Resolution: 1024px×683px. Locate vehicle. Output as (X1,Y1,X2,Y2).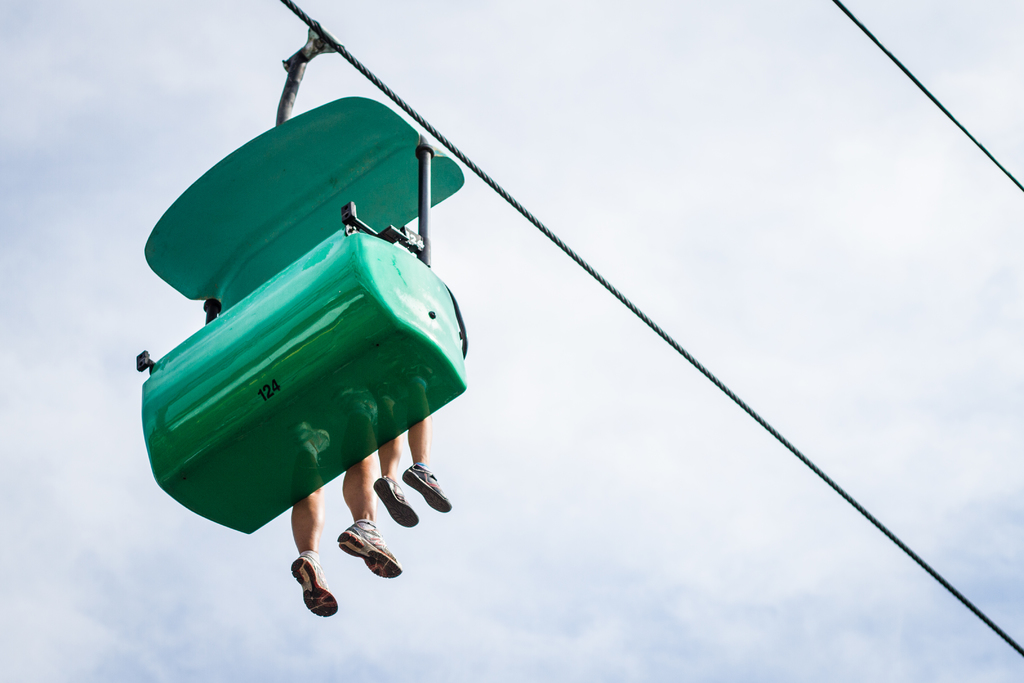
(131,20,465,536).
